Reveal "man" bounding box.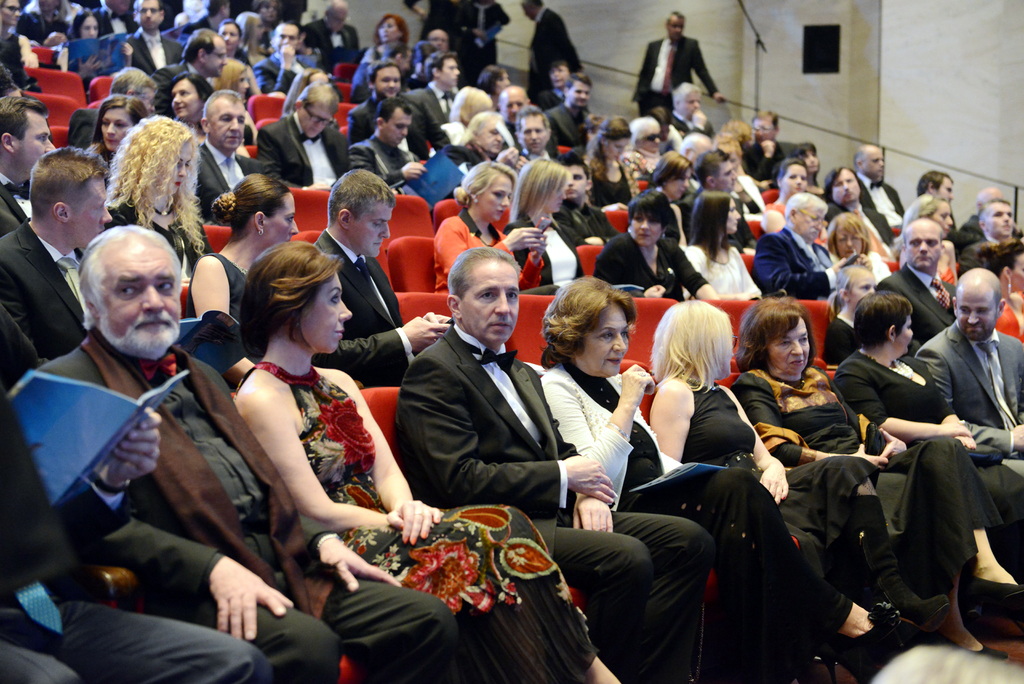
Revealed: [918, 168, 954, 225].
